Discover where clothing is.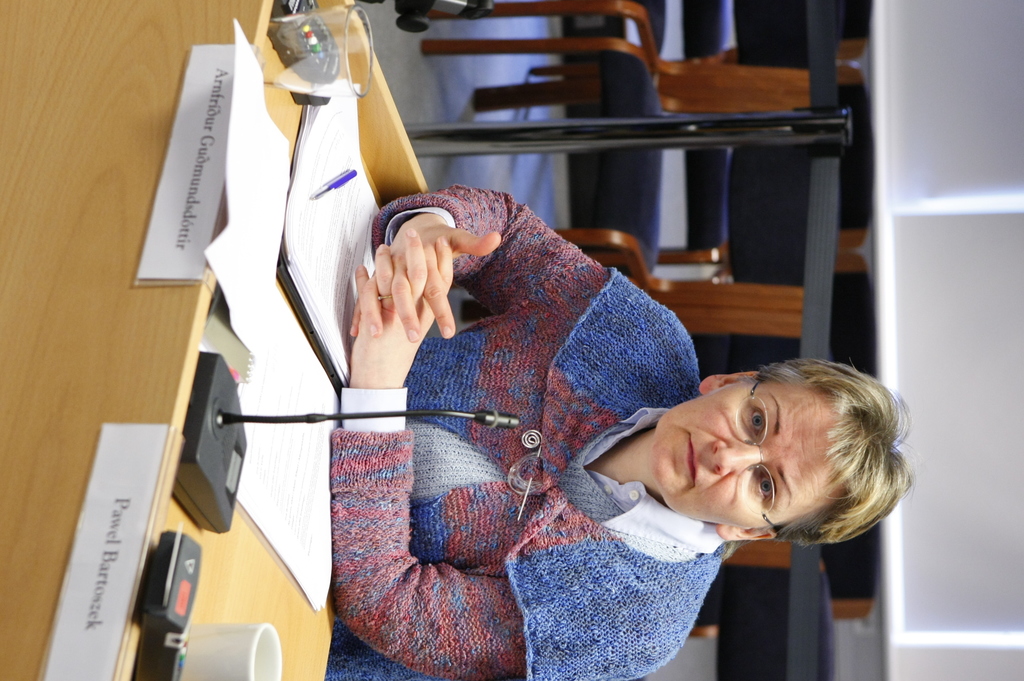
Discovered at left=355, top=169, right=684, bottom=611.
